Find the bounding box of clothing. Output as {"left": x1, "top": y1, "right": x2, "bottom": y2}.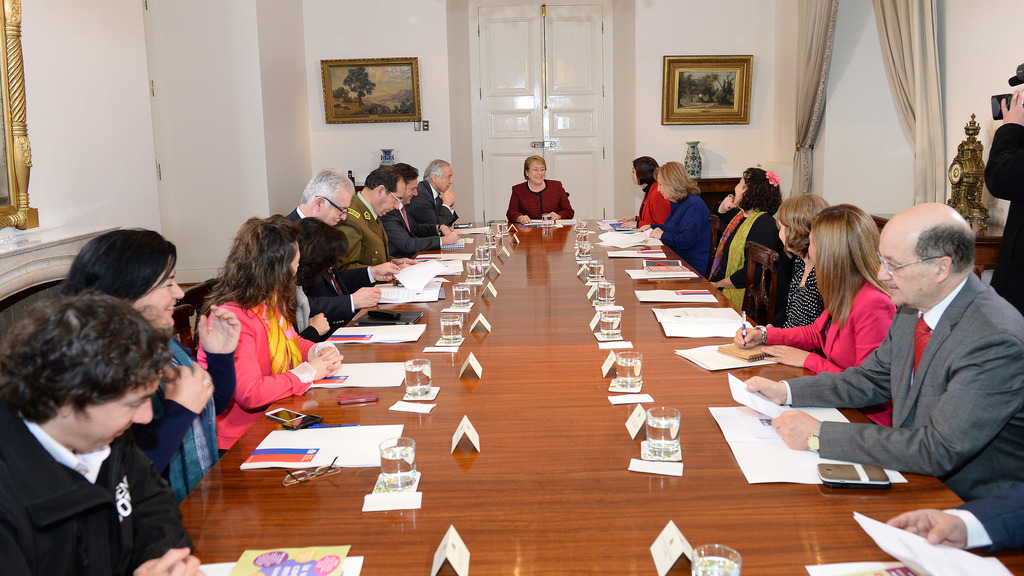
{"left": 160, "top": 335, "right": 237, "bottom": 494}.
